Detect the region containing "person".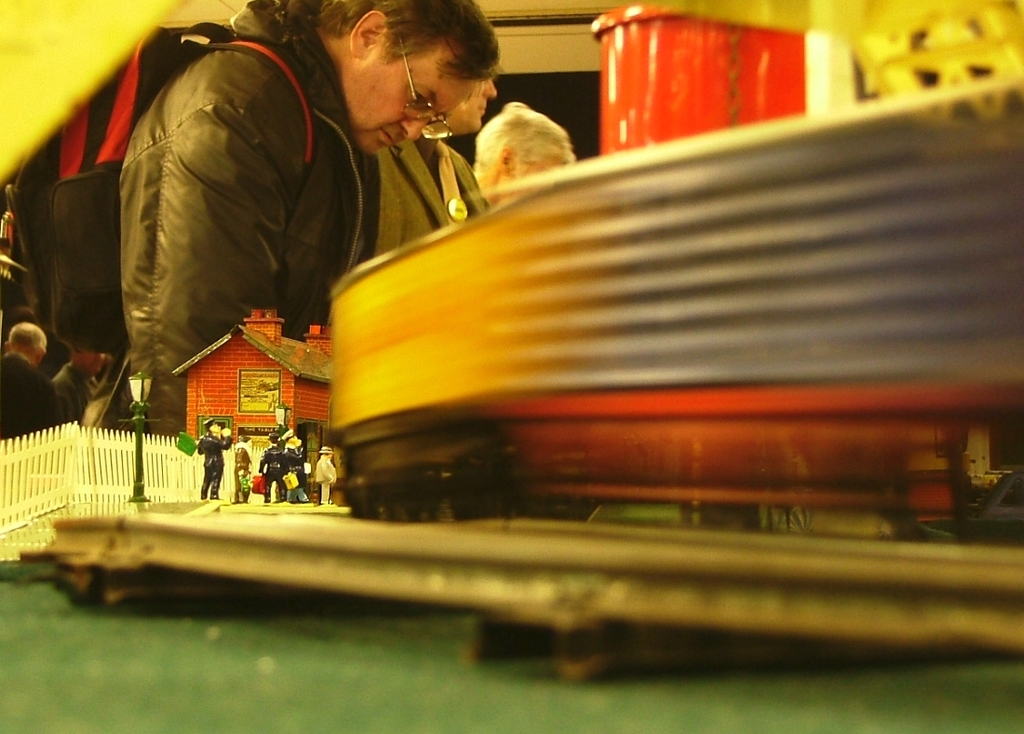
<box>472,100,572,197</box>.
